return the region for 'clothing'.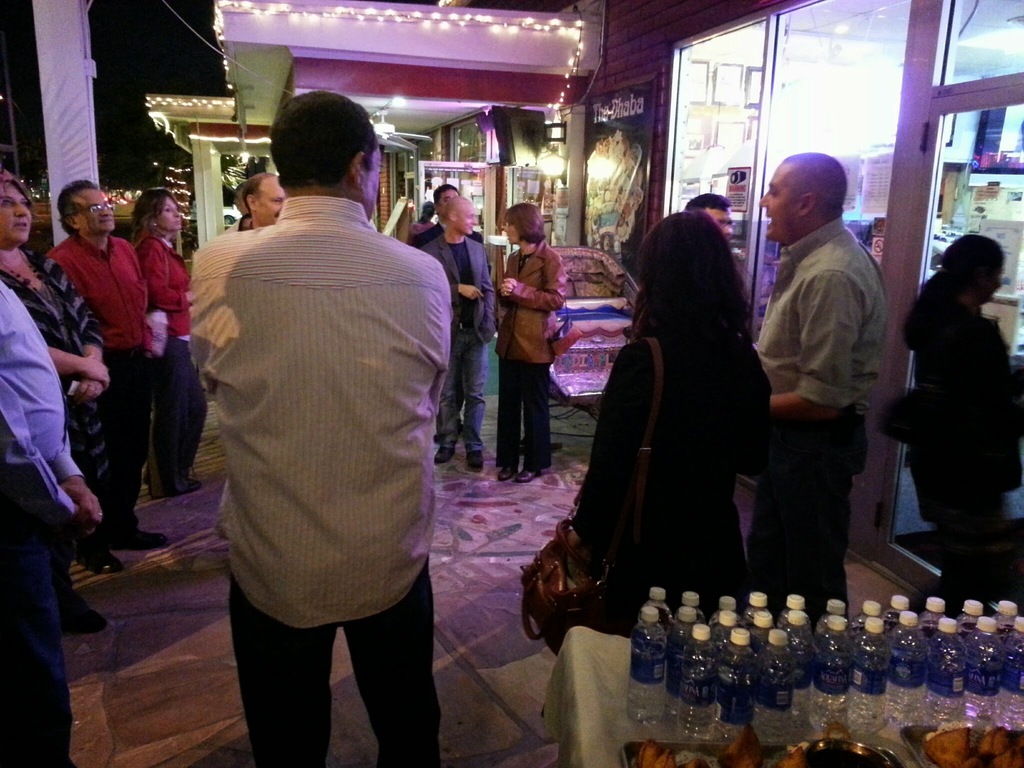
bbox=(901, 300, 1016, 602).
